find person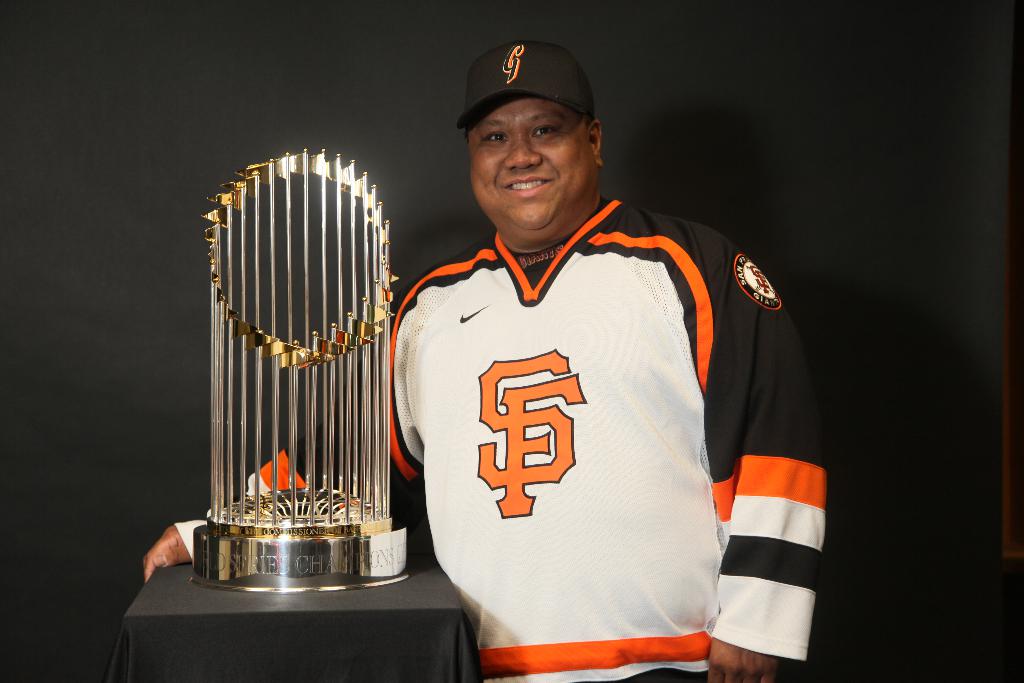
137,34,826,682
